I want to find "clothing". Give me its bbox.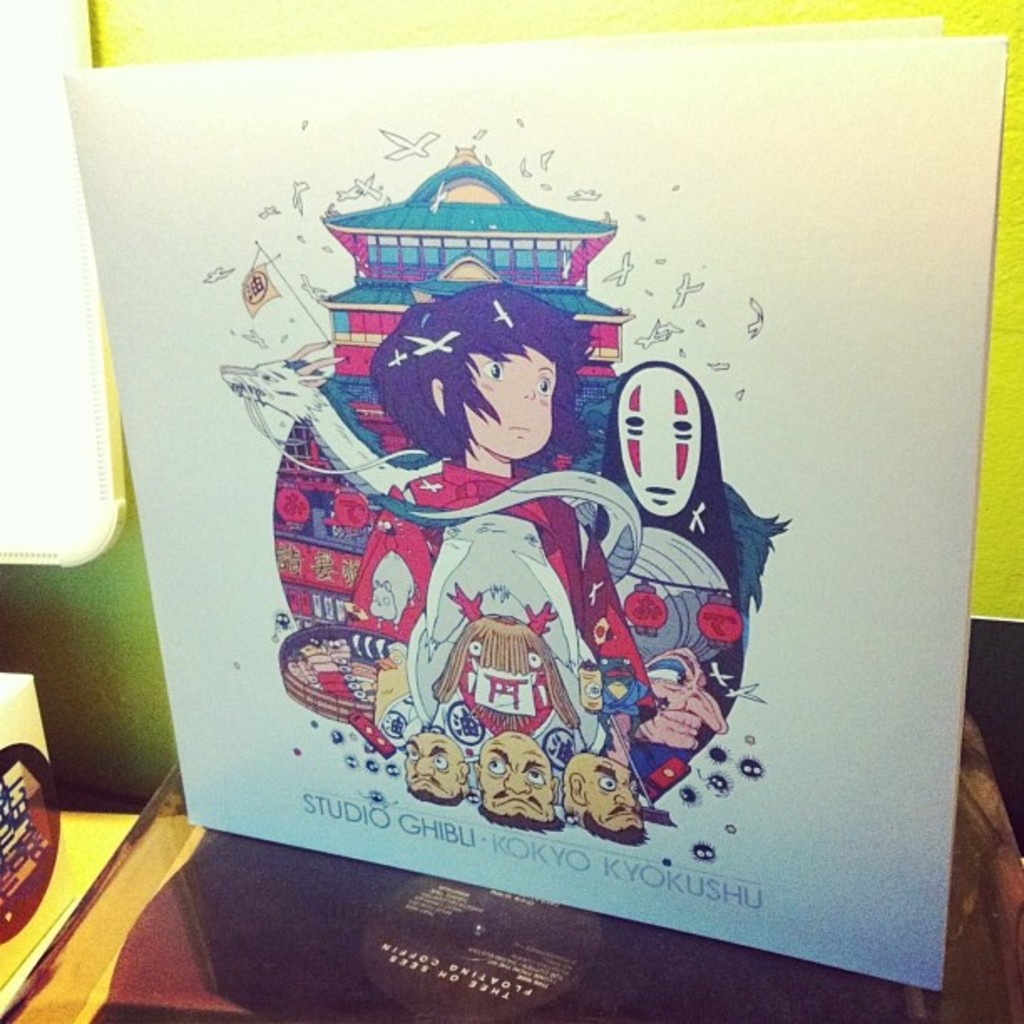
l=340, t=443, r=661, b=796.
